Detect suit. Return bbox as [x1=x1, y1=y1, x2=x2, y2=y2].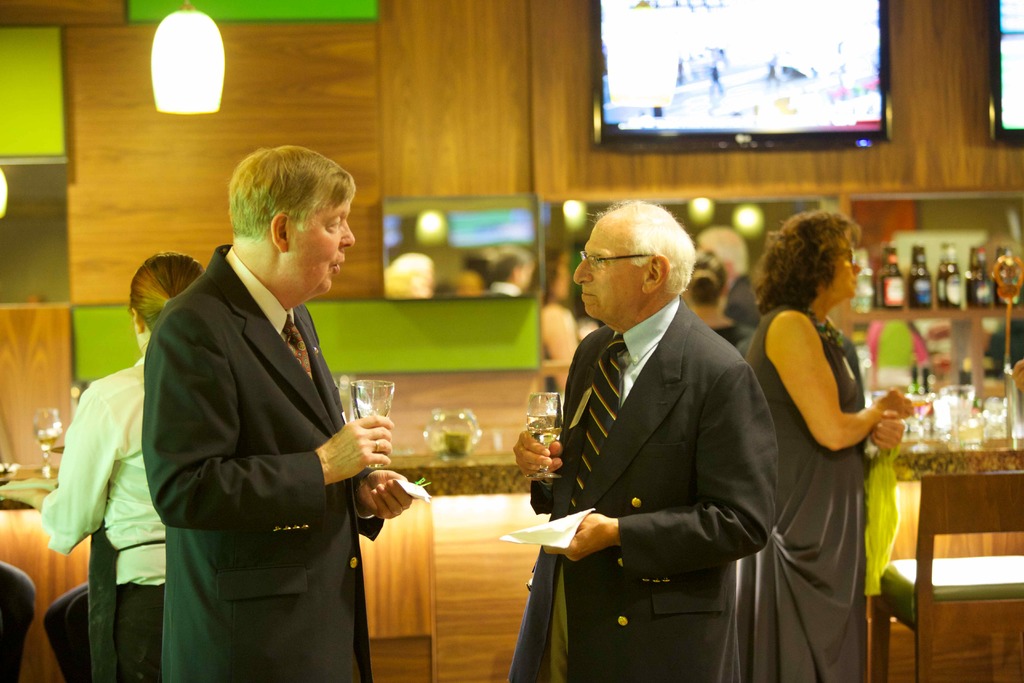
[x1=495, y1=272, x2=813, y2=652].
